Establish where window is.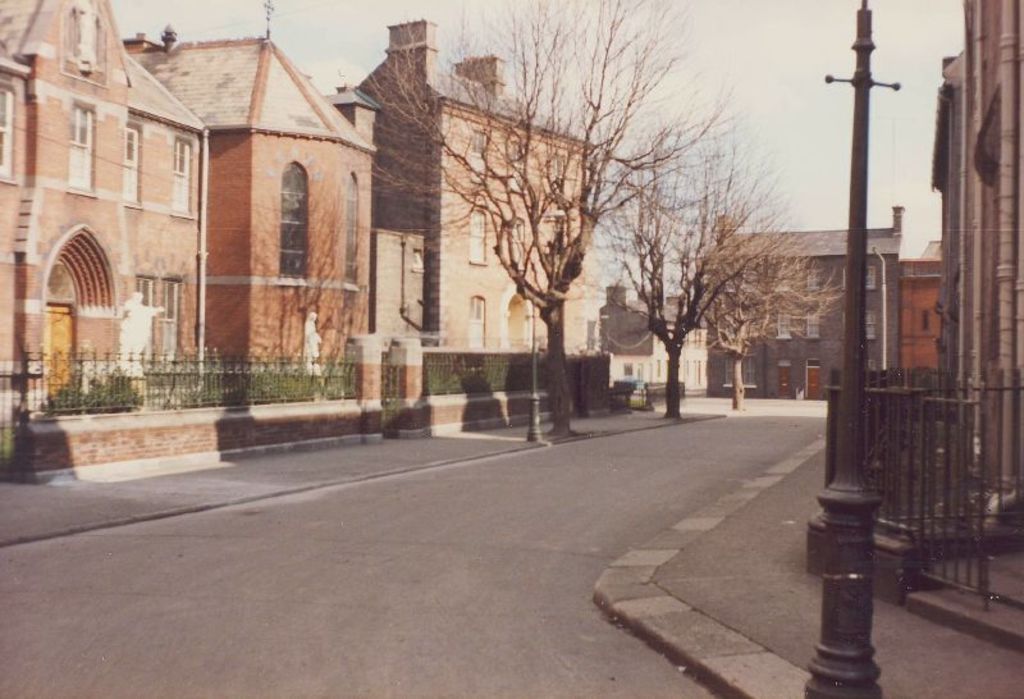
Established at {"x1": 810, "y1": 311, "x2": 822, "y2": 337}.
